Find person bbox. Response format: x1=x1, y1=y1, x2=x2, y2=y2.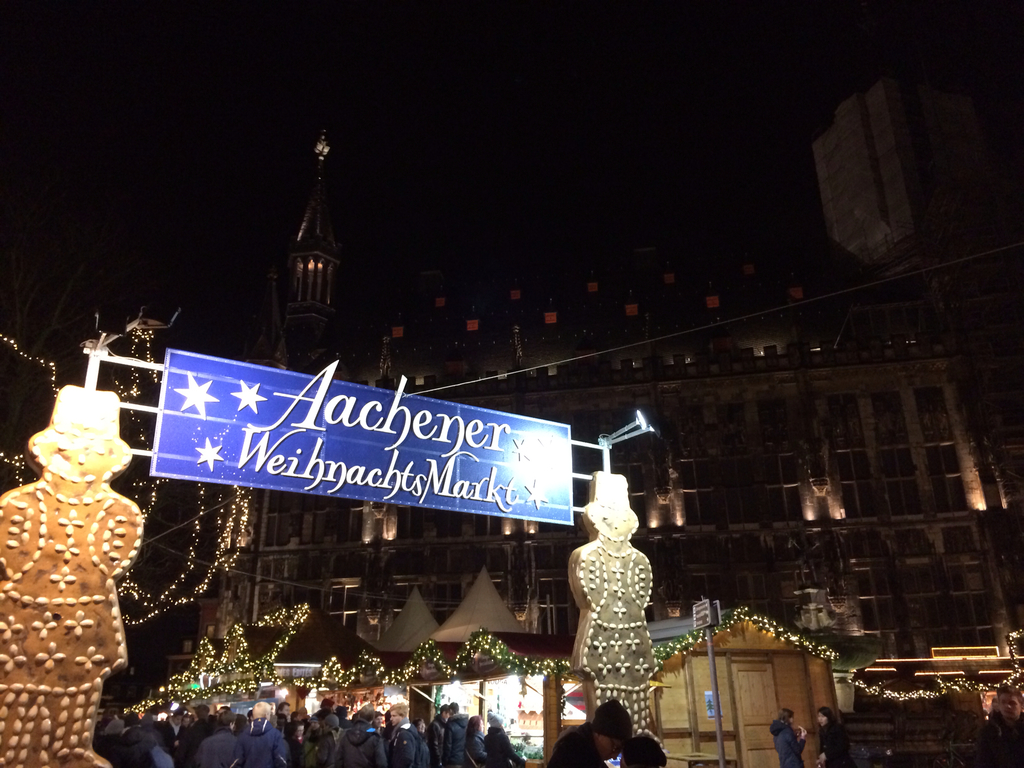
x1=479, y1=712, x2=509, y2=764.
